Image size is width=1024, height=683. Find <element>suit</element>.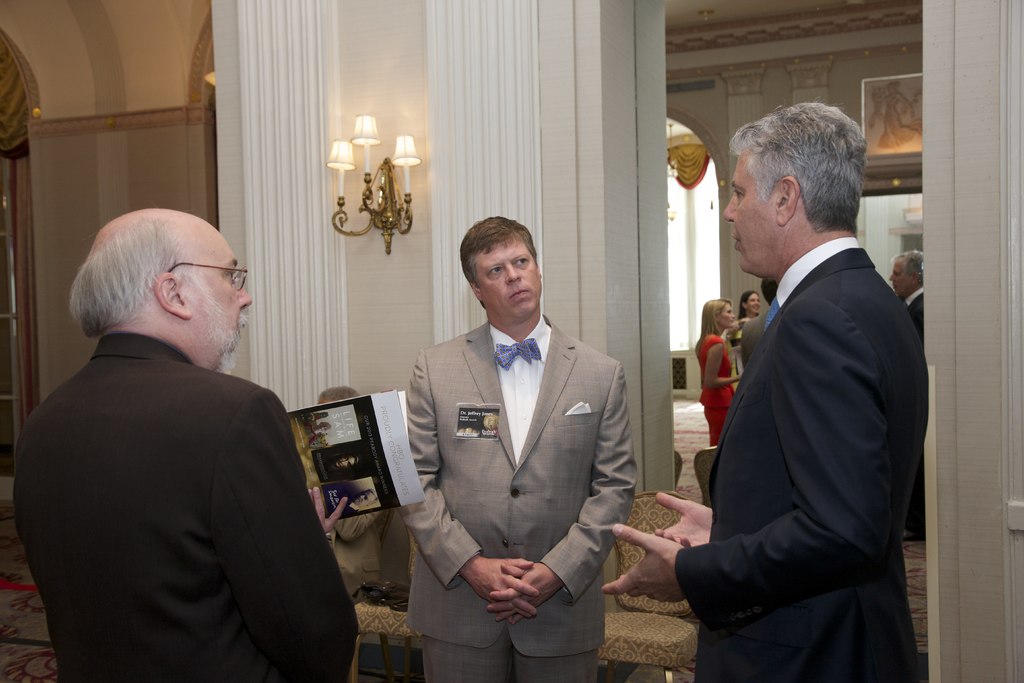
rect(671, 240, 931, 682).
